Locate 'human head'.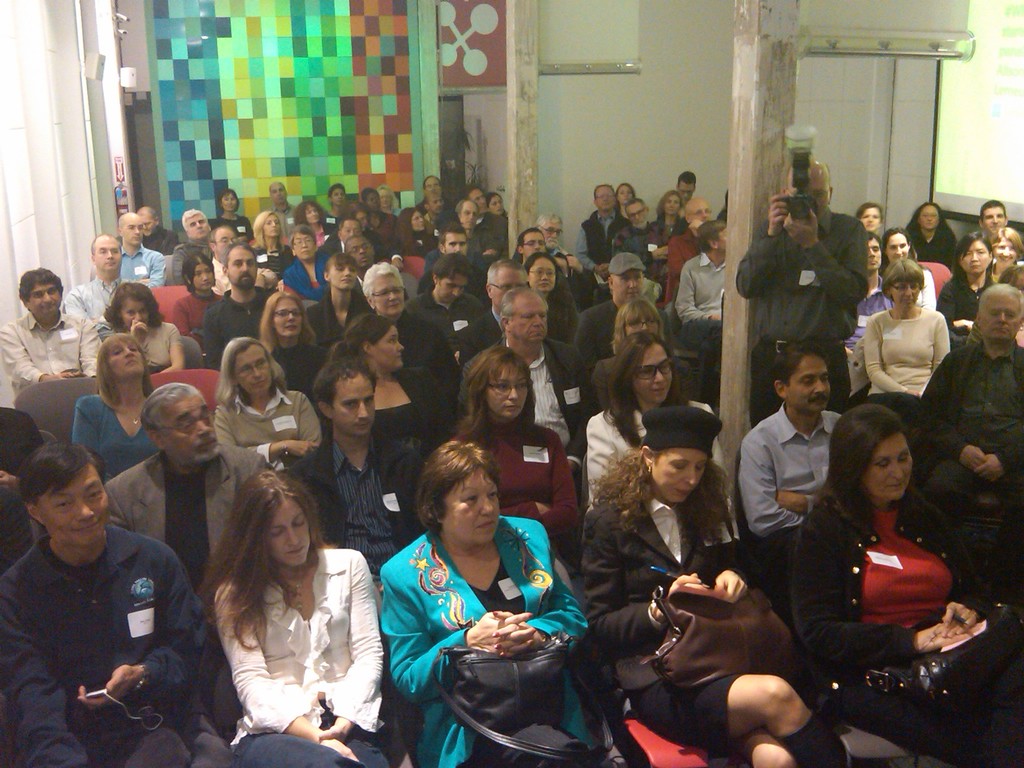
Bounding box: region(378, 186, 398, 211).
